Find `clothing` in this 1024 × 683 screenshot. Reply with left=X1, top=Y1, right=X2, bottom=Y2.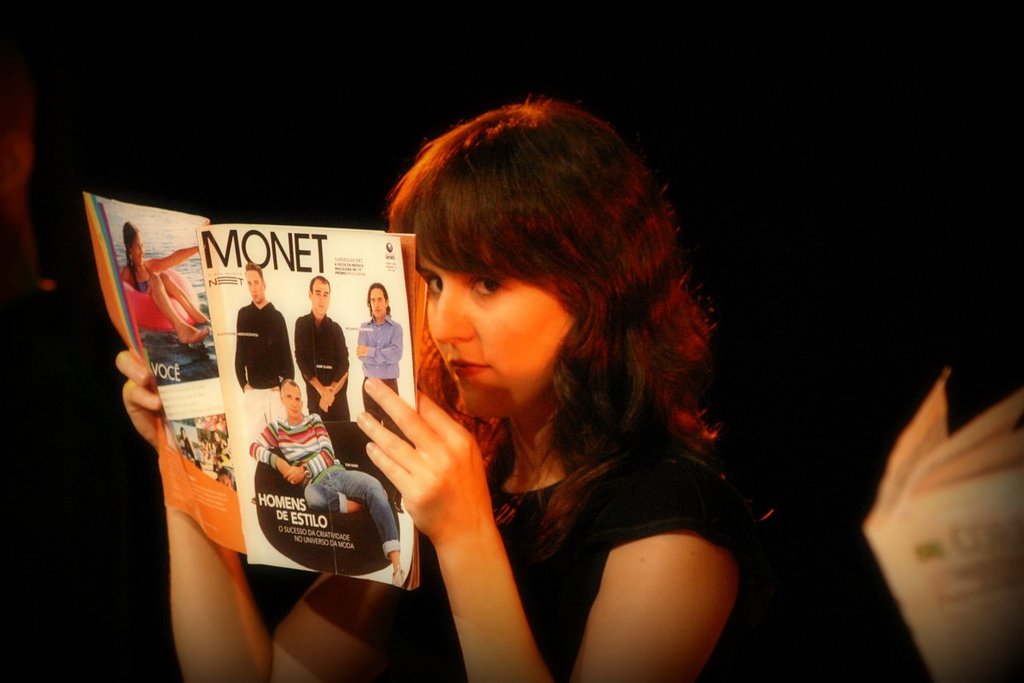
left=359, top=428, right=753, bottom=682.
